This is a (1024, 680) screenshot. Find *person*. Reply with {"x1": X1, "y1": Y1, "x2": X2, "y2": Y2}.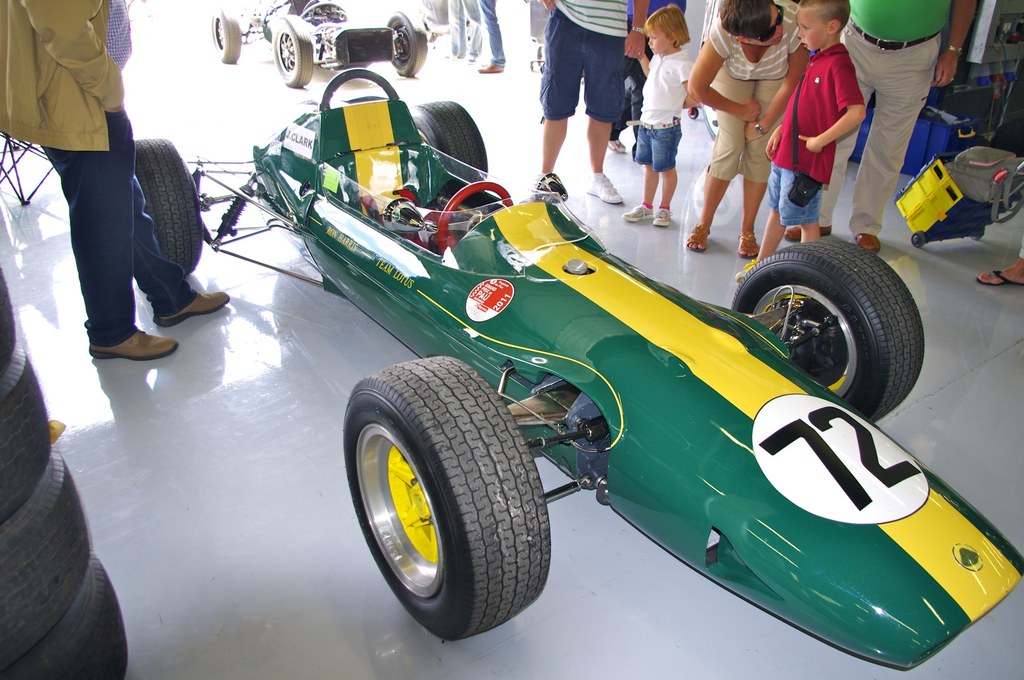
{"x1": 540, "y1": 0, "x2": 648, "y2": 204}.
